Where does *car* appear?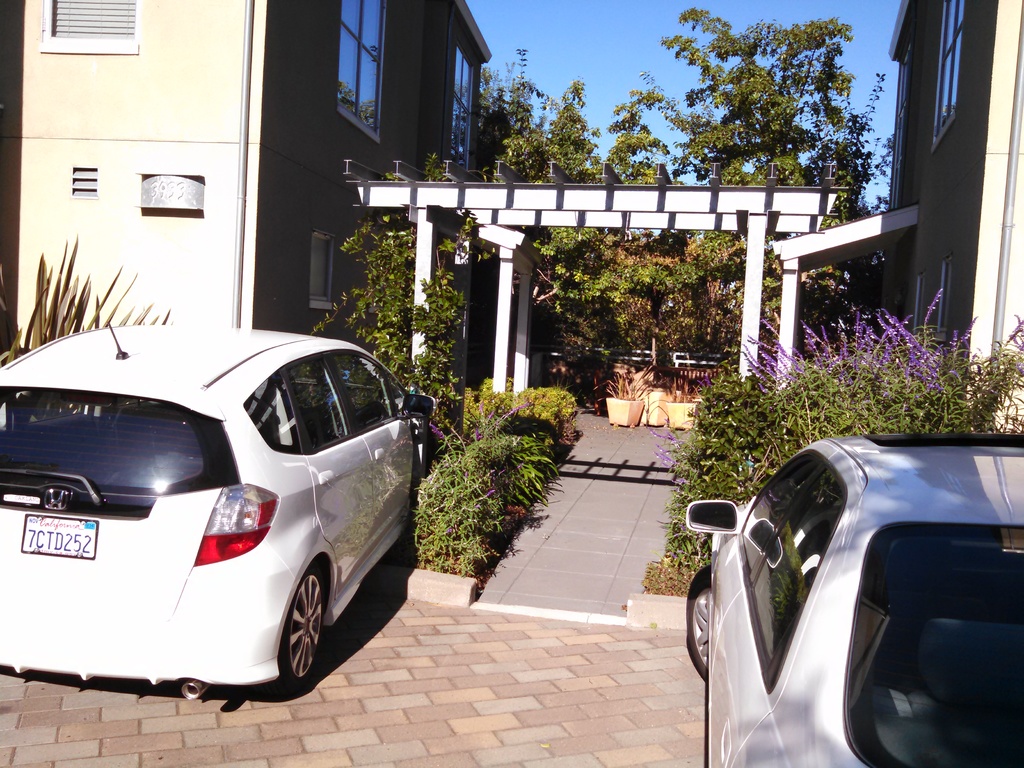
Appears at 3, 319, 413, 708.
